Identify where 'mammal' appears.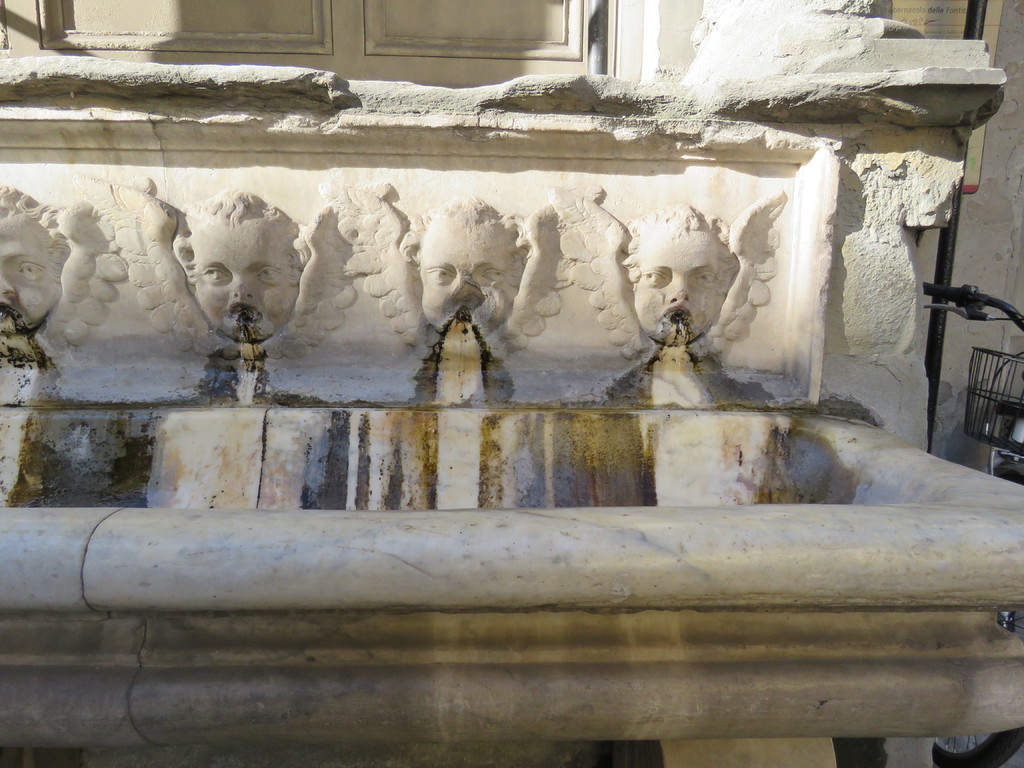
Appears at [328,183,564,358].
